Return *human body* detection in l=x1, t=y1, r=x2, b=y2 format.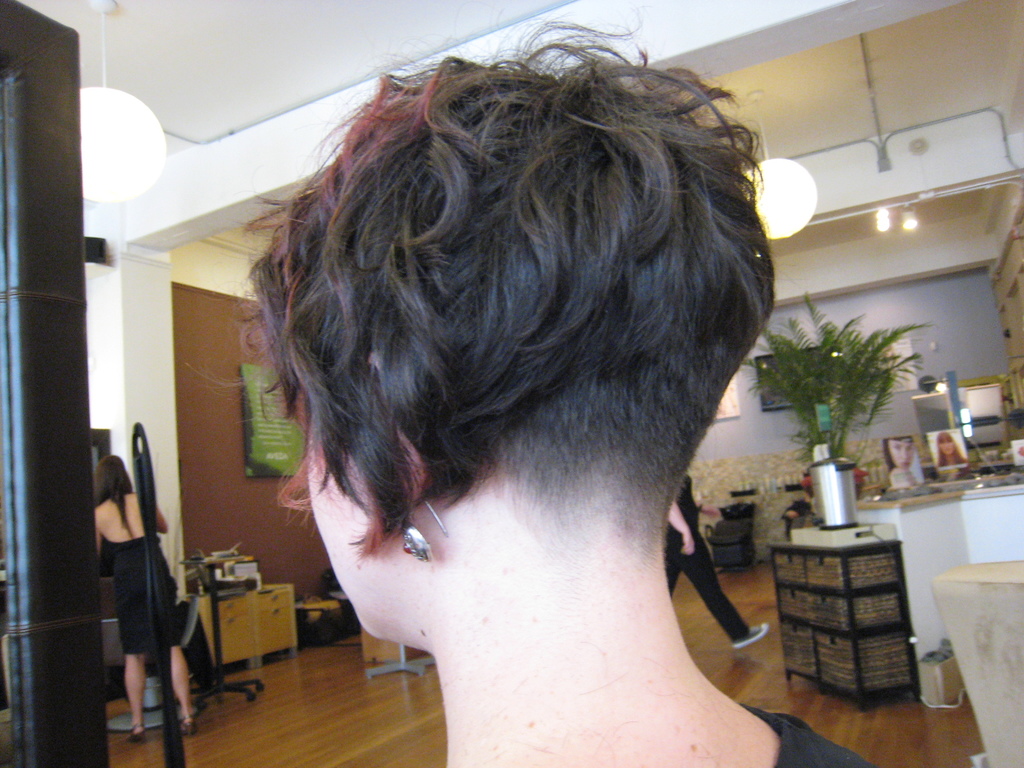
l=90, t=401, r=184, b=739.
